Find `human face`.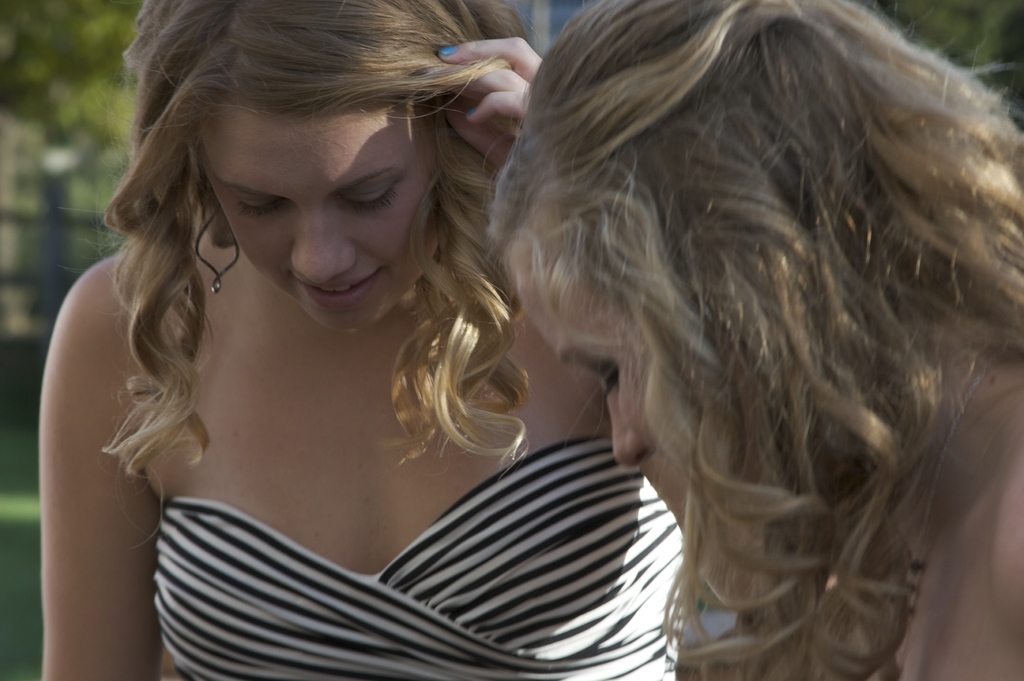
box(499, 250, 694, 465).
